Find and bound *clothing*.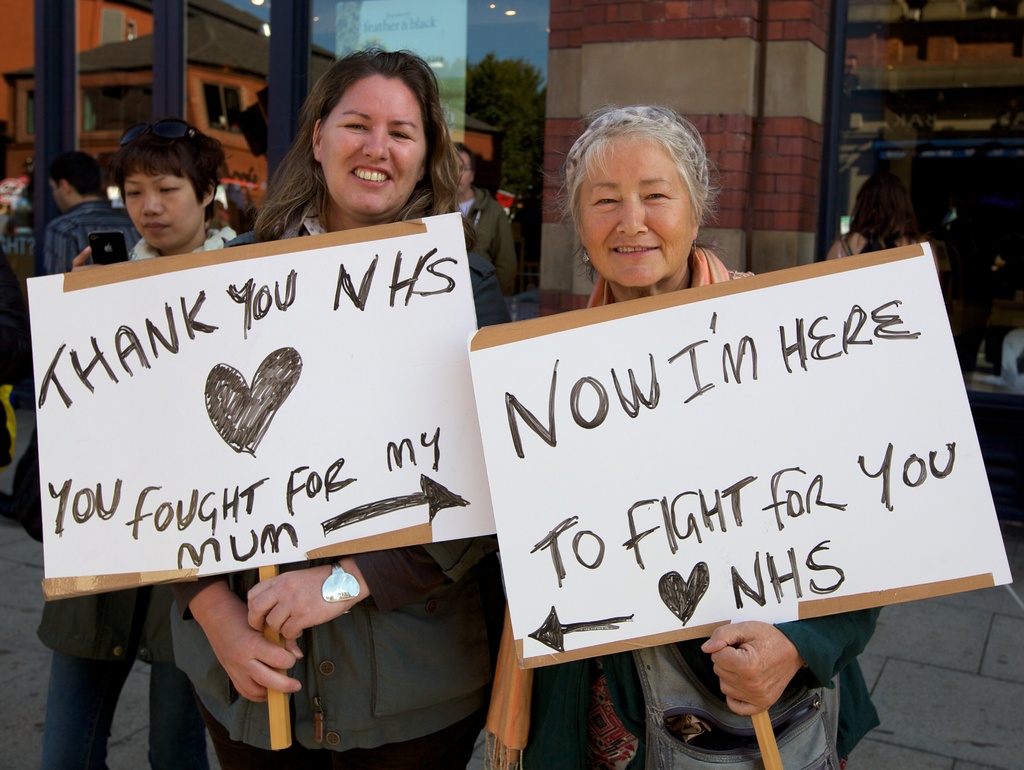
Bound: [446,192,516,326].
